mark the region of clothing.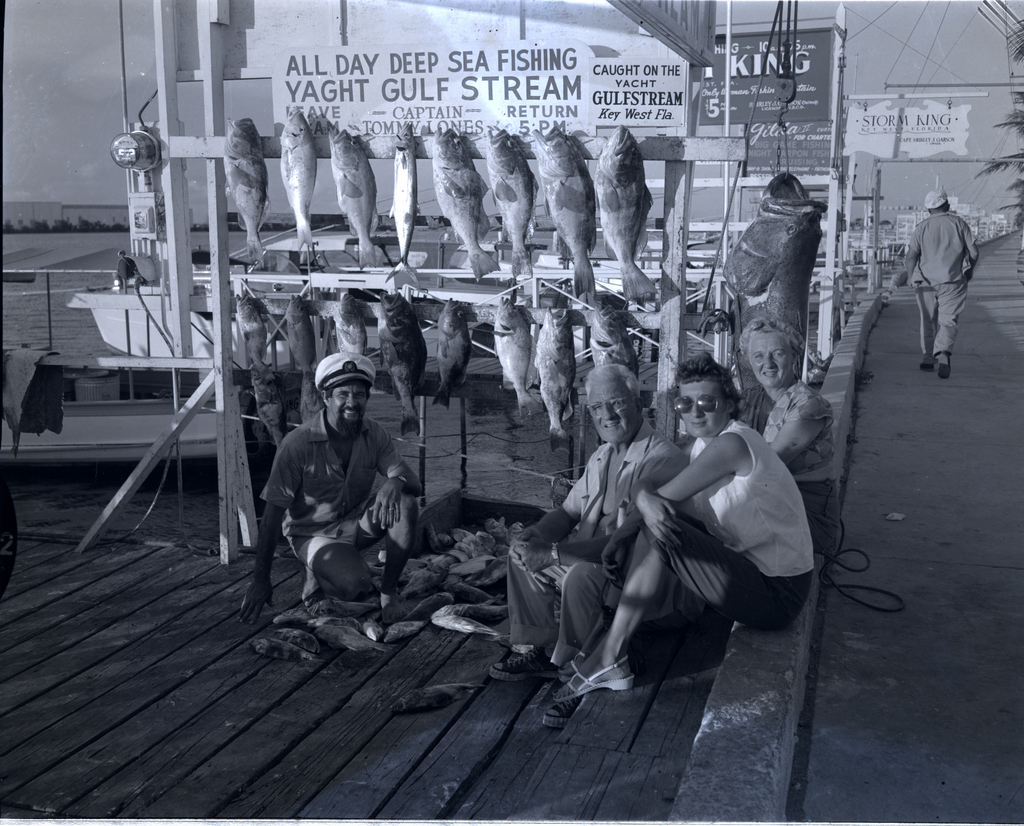
Region: (left=497, top=413, right=692, bottom=663).
